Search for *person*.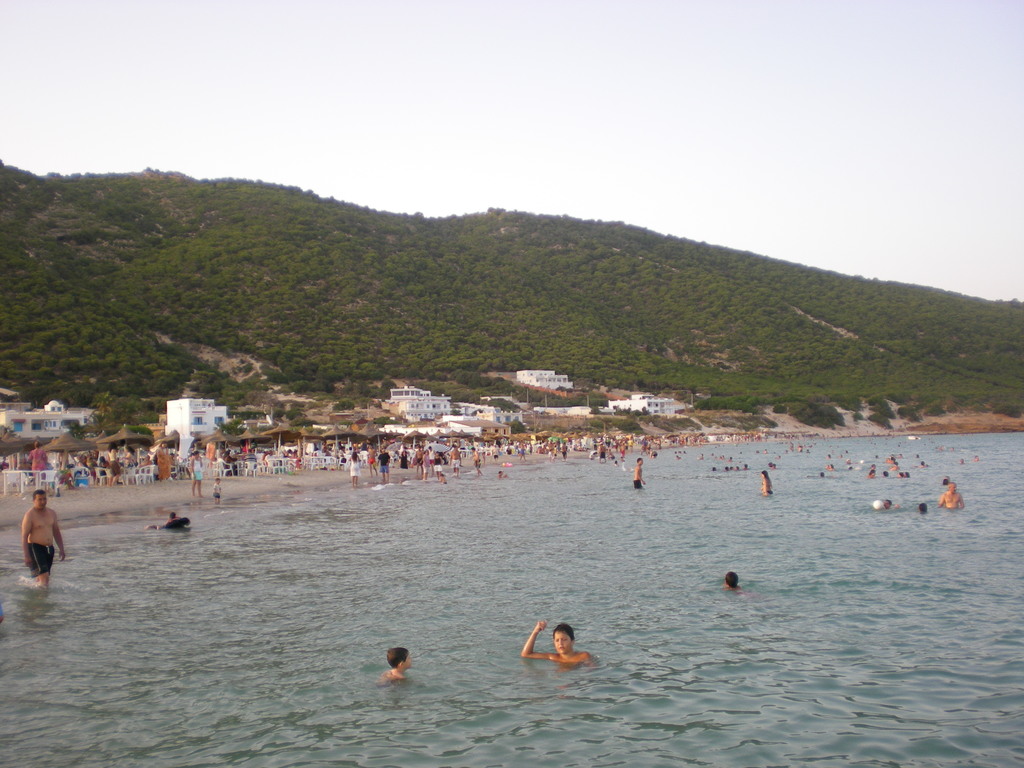
Found at [x1=377, y1=646, x2=412, y2=682].
